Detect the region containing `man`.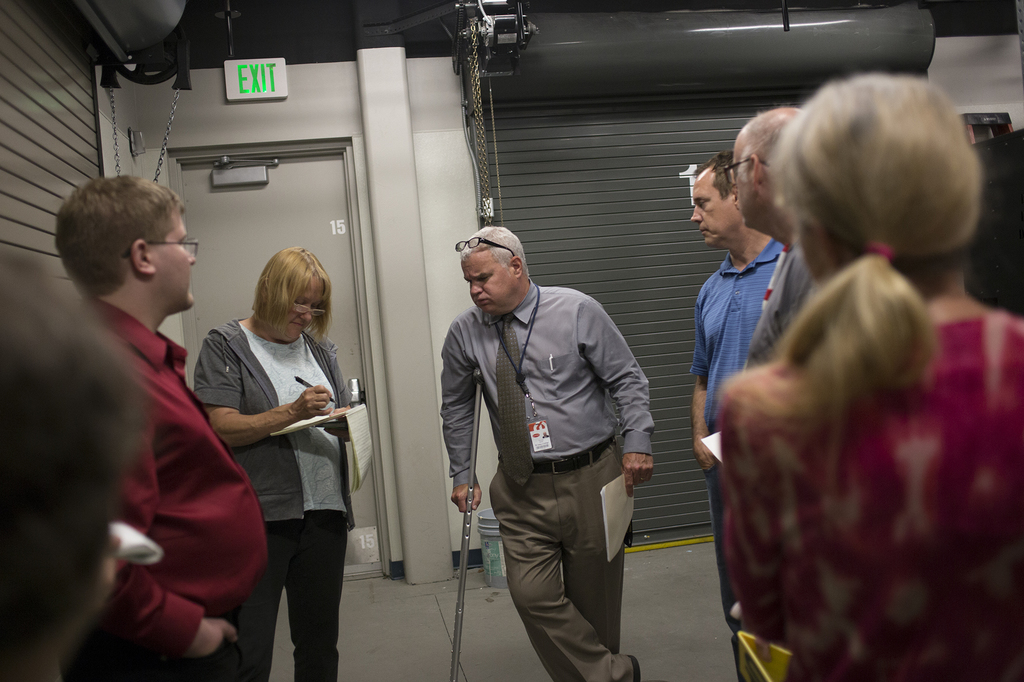
l=50, t=171, r=275, b=681.
